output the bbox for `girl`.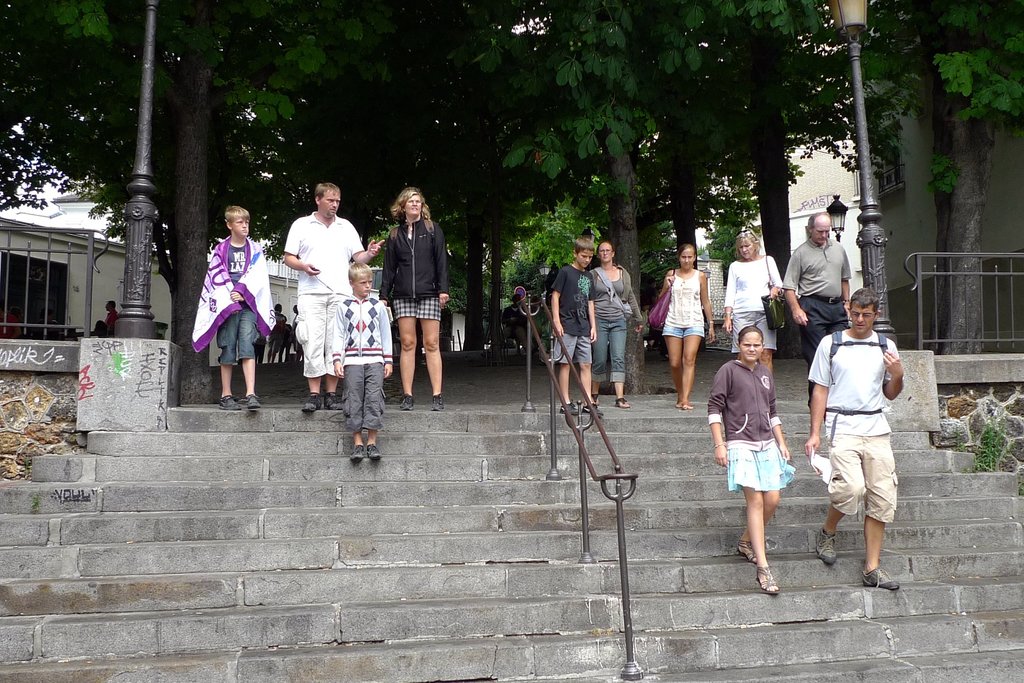
[708,320,797,597].
